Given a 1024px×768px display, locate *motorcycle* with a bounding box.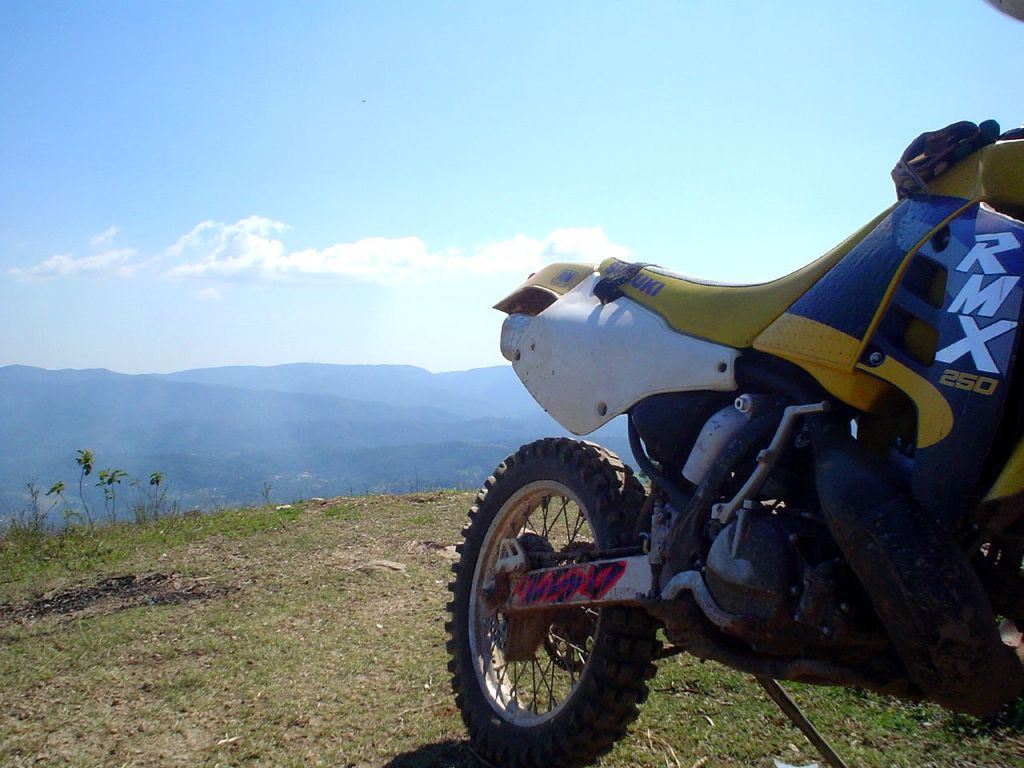
Located: x1=438 y1=134 x2=994 y2=767.
